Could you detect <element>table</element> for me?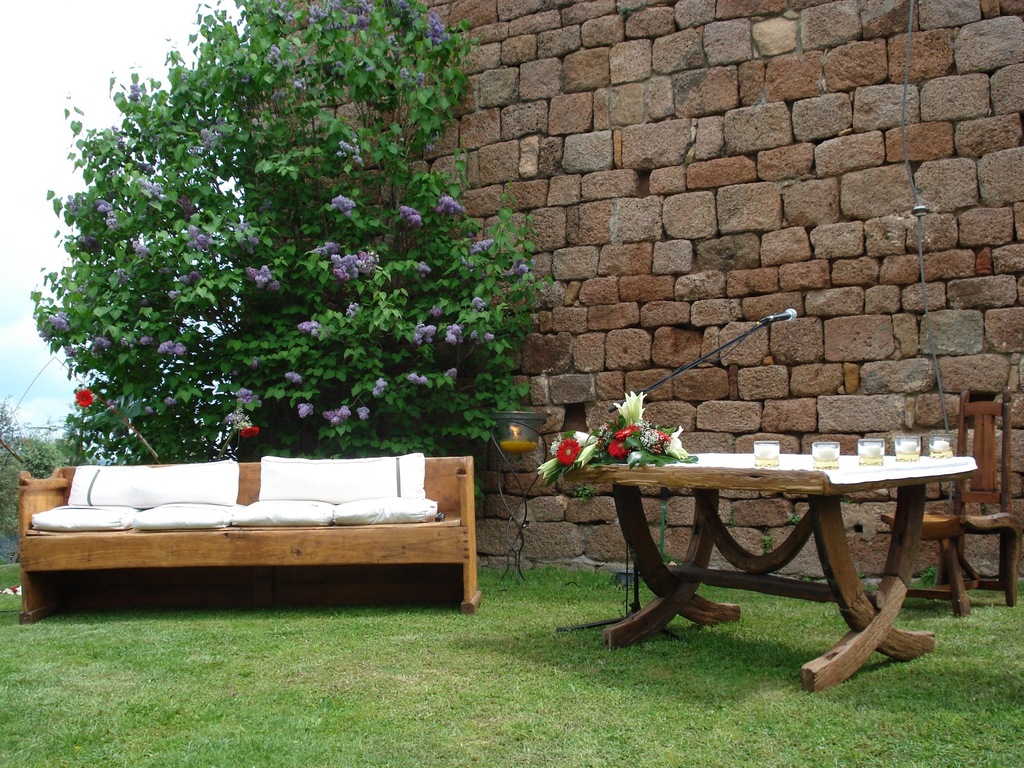
Detection result: (x1=550, y1=434, x2=994, y2=668).
